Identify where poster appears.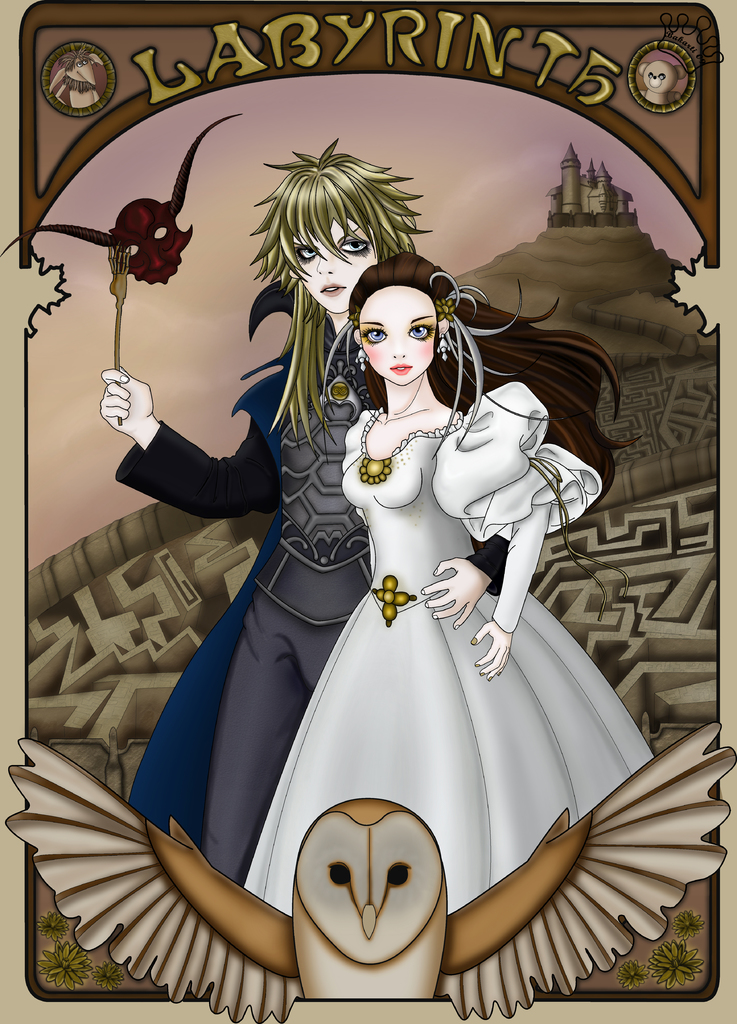
Appears at left=0, top=0, right=736, bottom=1023.
